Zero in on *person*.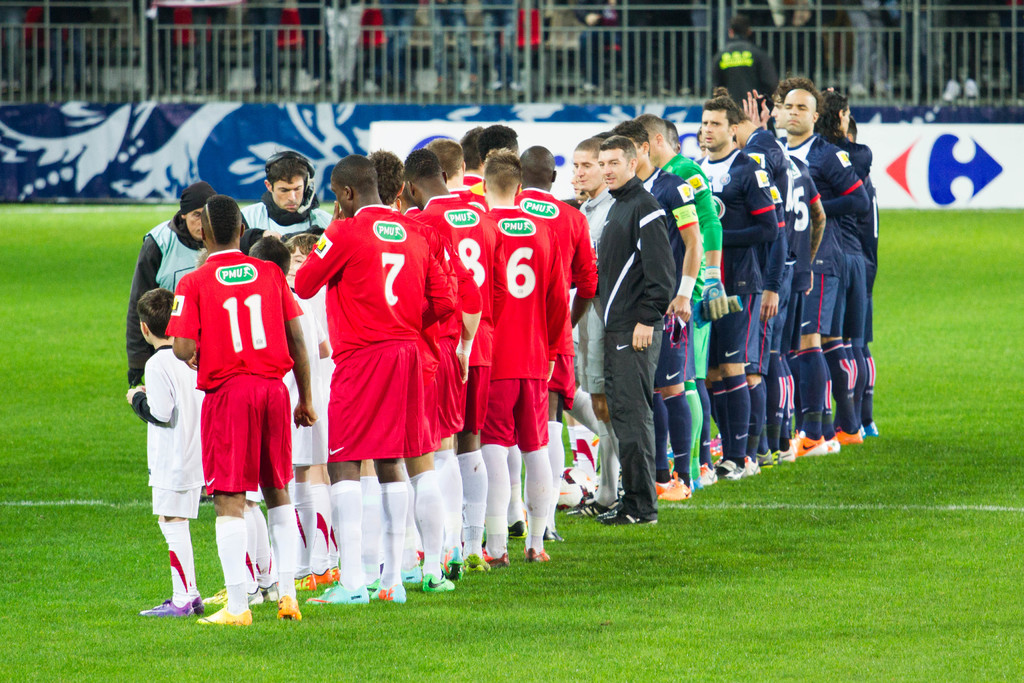
Zeroed in: [451, 126, 500, 199].
